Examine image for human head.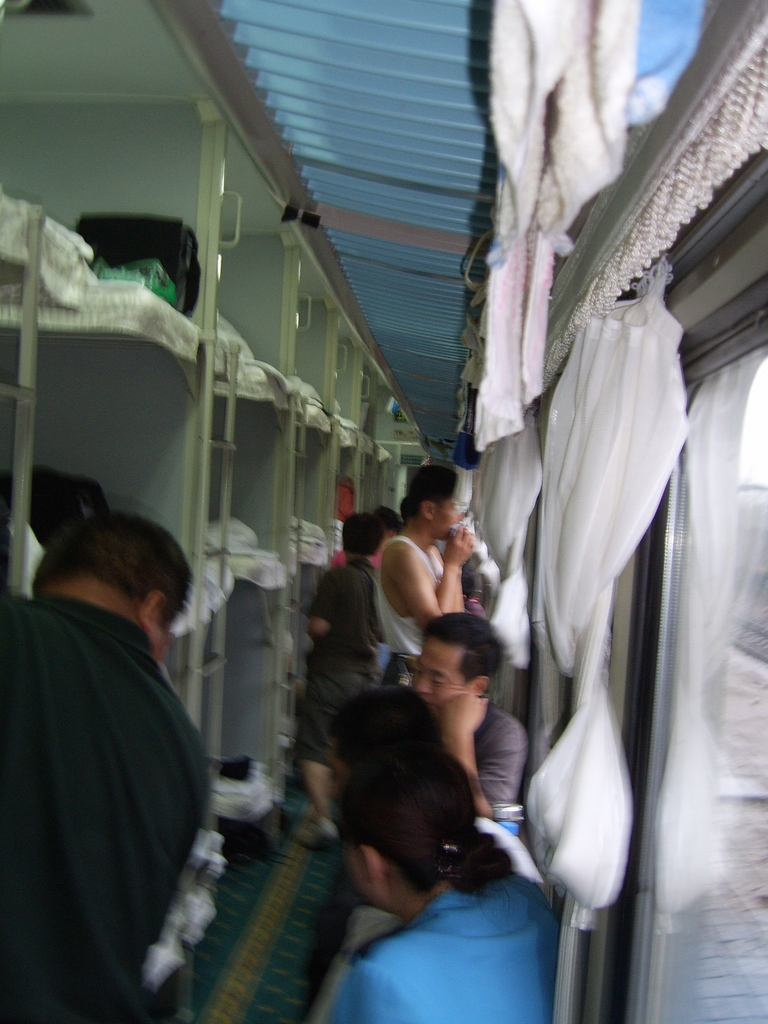
Examination result: (411,616,513,728).
